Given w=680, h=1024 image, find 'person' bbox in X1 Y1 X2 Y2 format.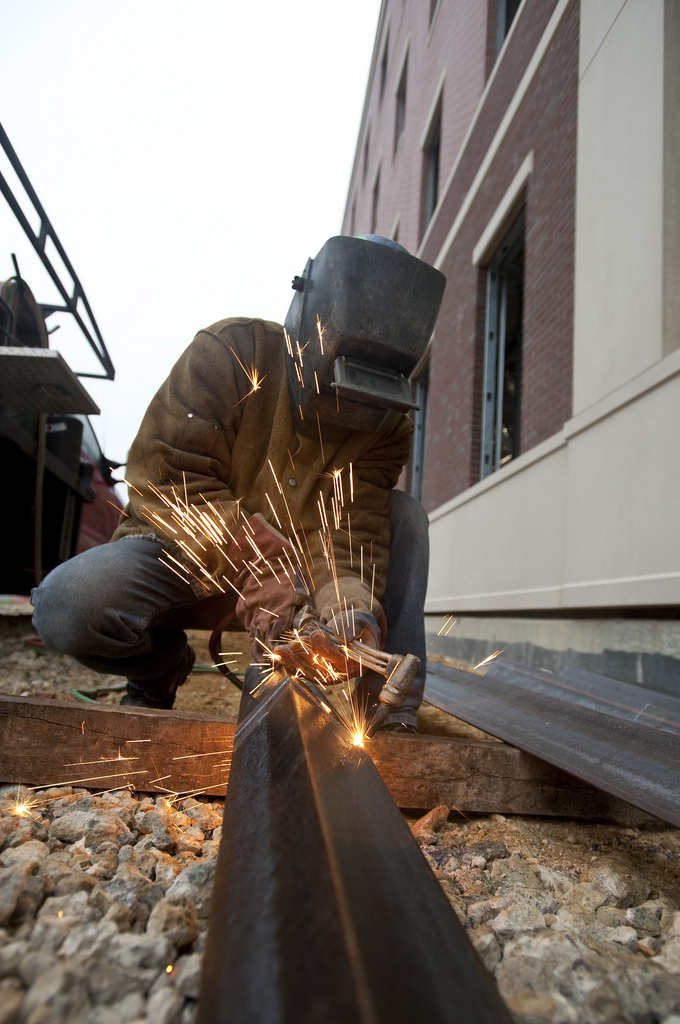
27 230 450 716.
